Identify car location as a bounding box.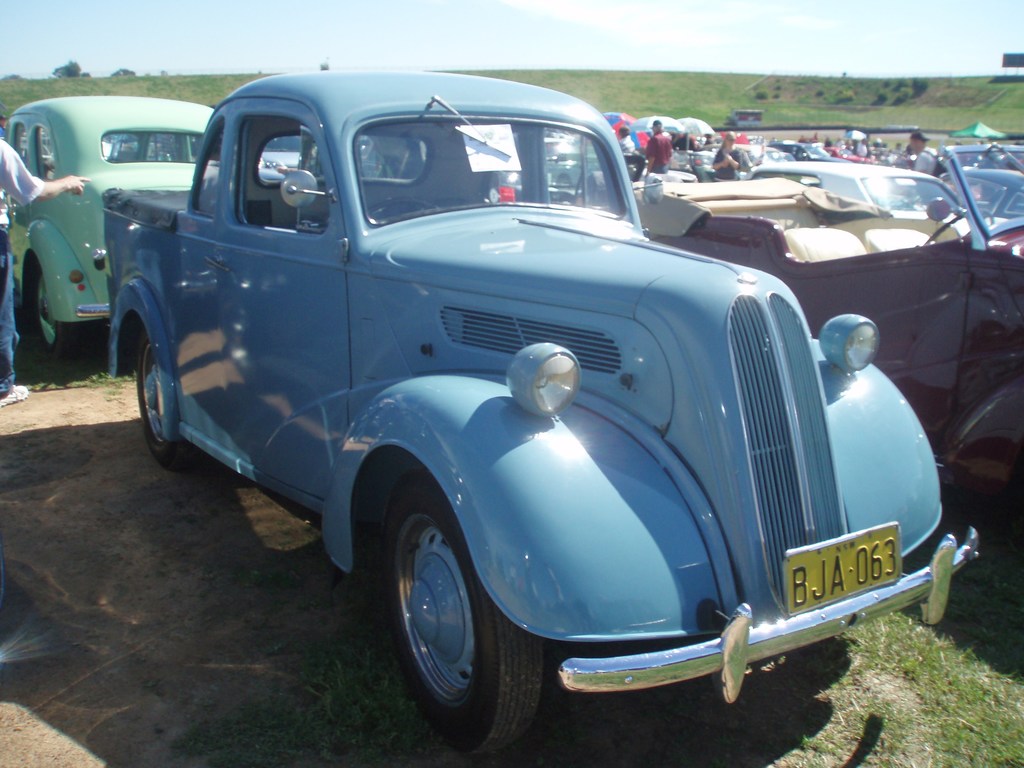
<box>635,115,1023,531</box>.
